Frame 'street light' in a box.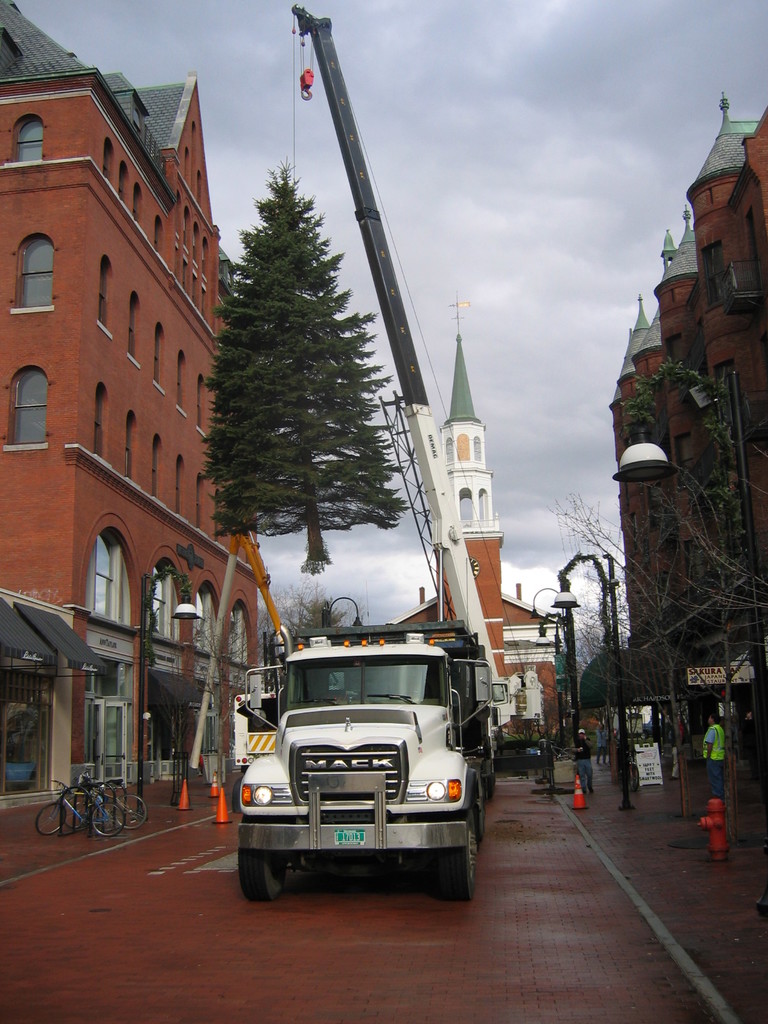
<region>612, 362, 767, 720</region>.
